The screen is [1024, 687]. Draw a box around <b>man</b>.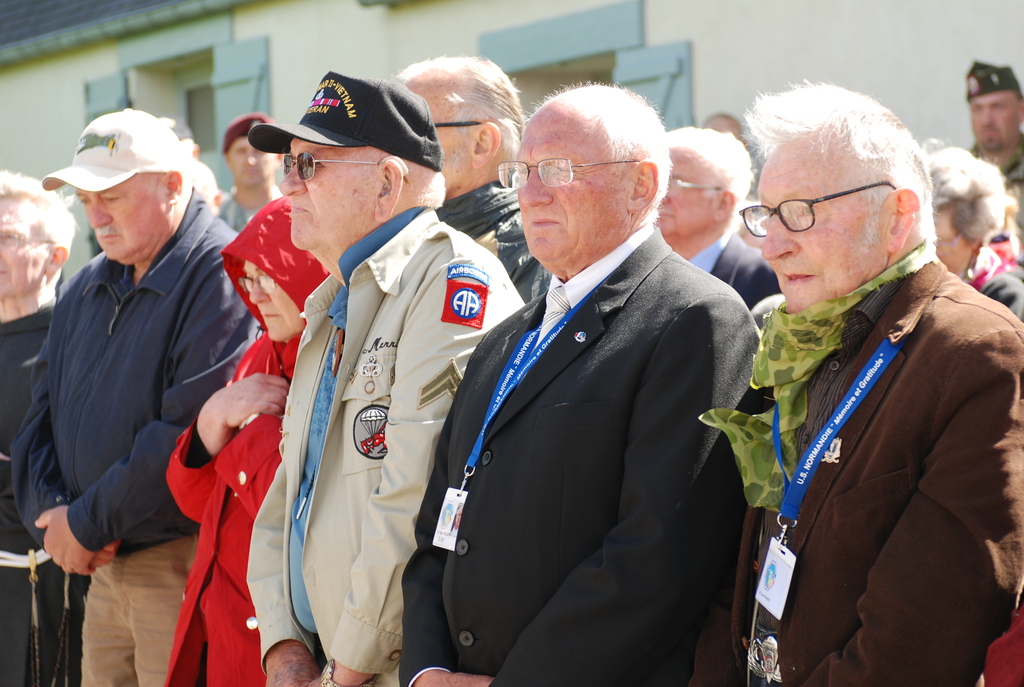
701/106/762/149.
